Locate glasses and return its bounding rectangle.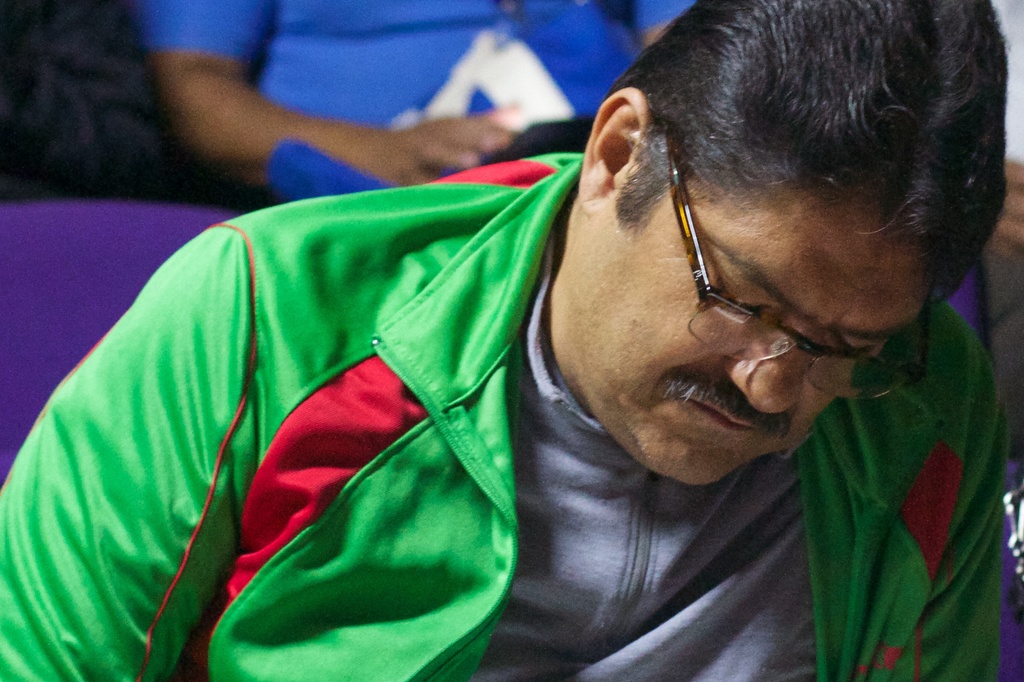
(668,133,928,405).
